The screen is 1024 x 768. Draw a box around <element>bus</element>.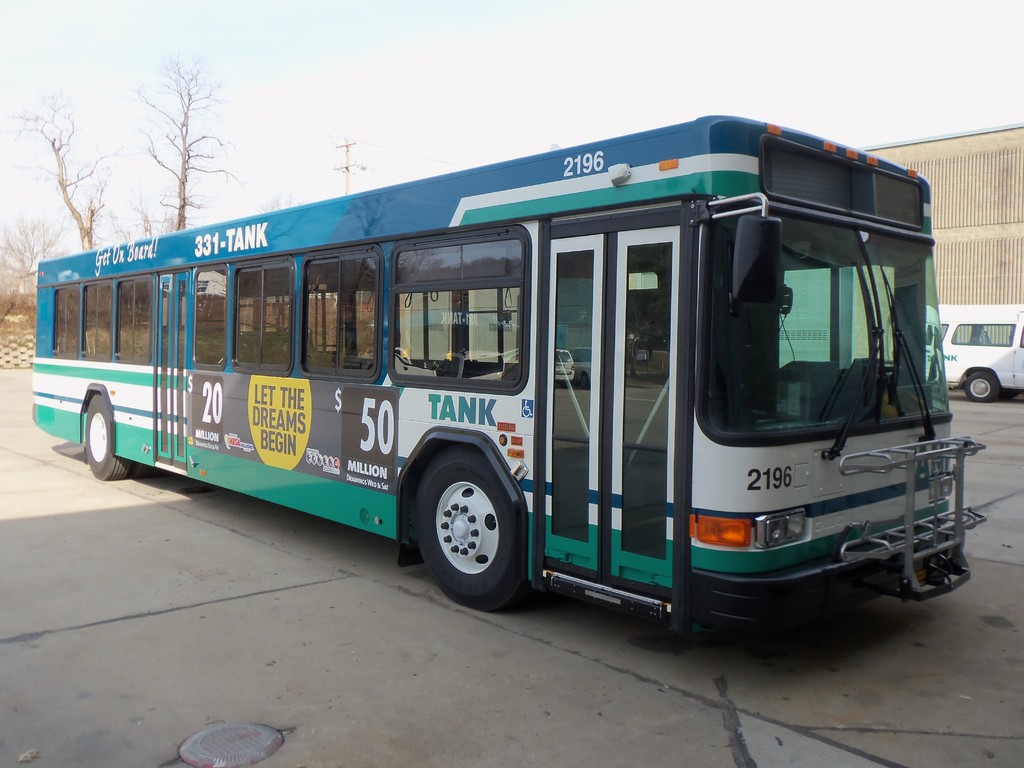
938, 298, 1023, 403.
